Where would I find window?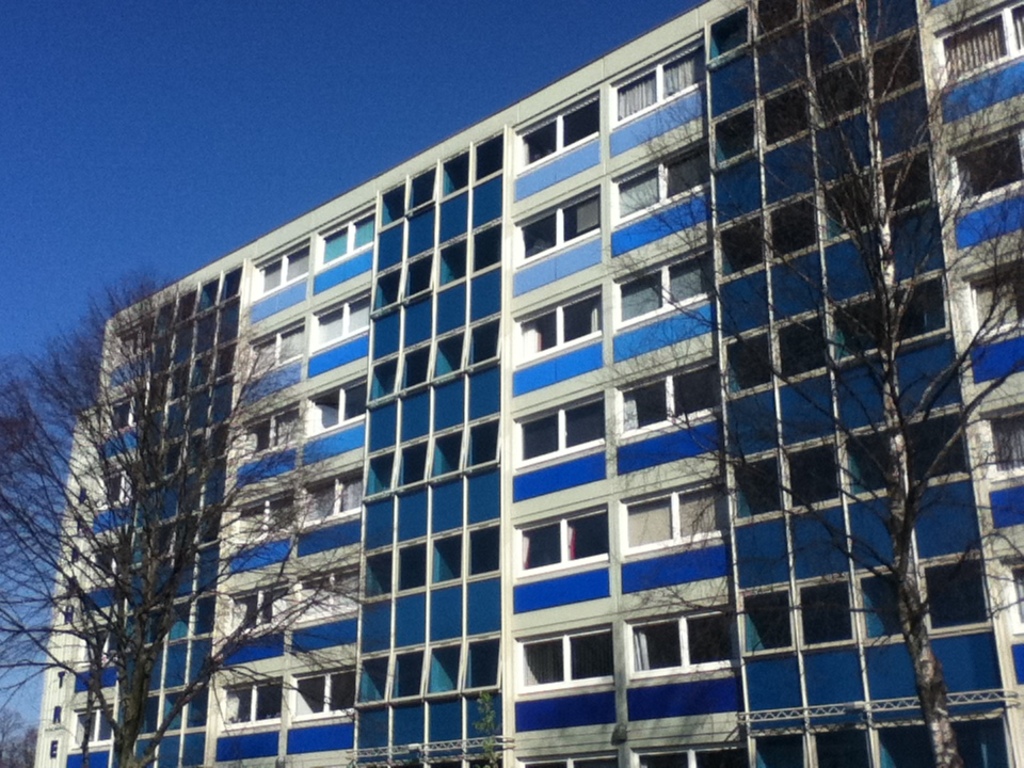
At BBox(622, 599, 738, 679).
